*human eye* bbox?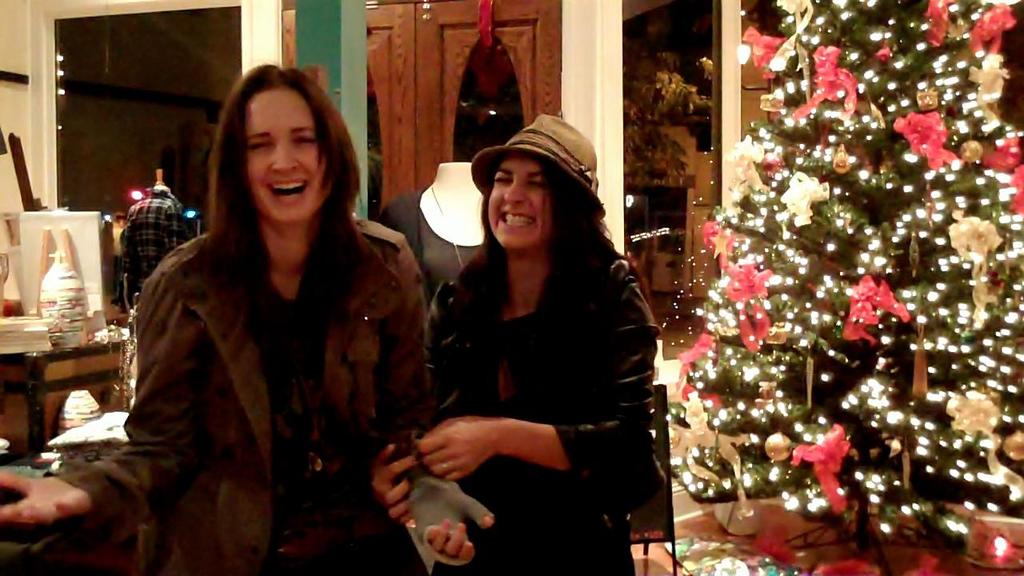
pyautogui.locateOnScreen(246, 138, 271, 152)
